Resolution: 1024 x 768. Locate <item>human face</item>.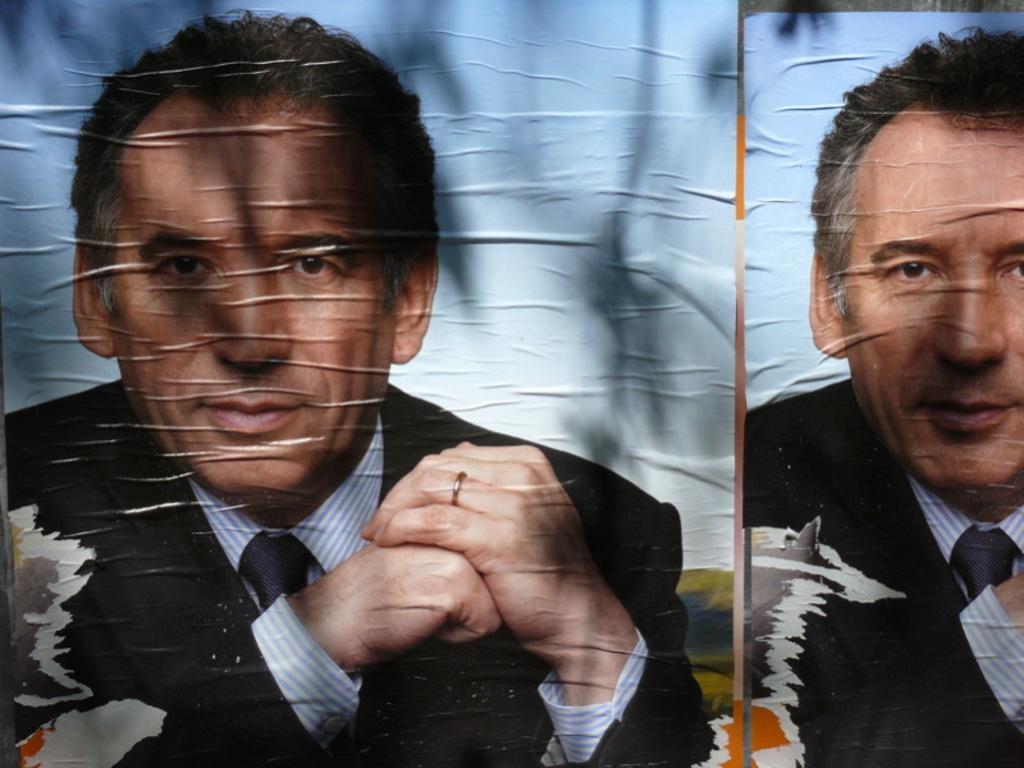
{"x1": 101, "y1": 101, "x2": 390, "y2": 508}.
